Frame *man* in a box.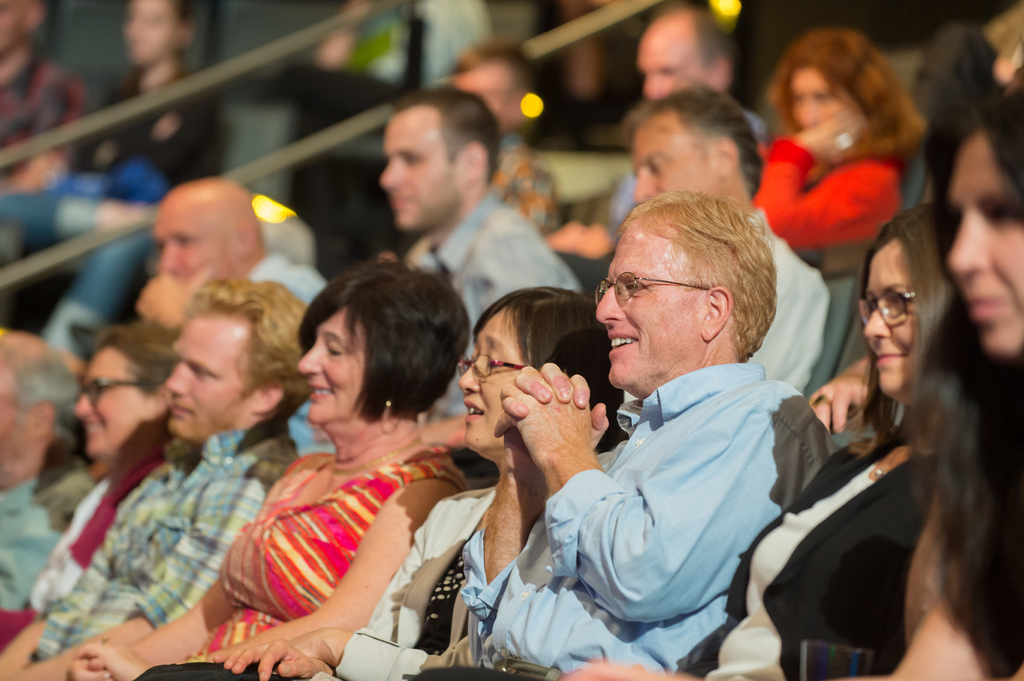
622/87/827/385.
